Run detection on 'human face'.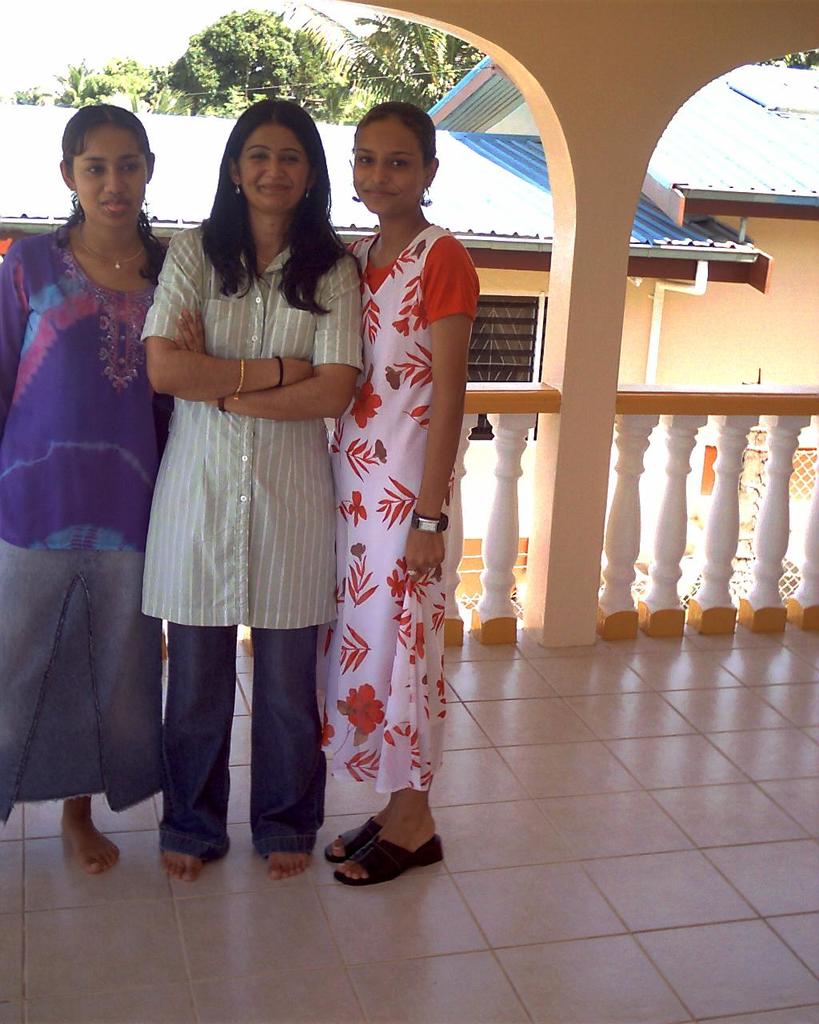
Result: [left=242, top=125, right=310, bottom=215].
